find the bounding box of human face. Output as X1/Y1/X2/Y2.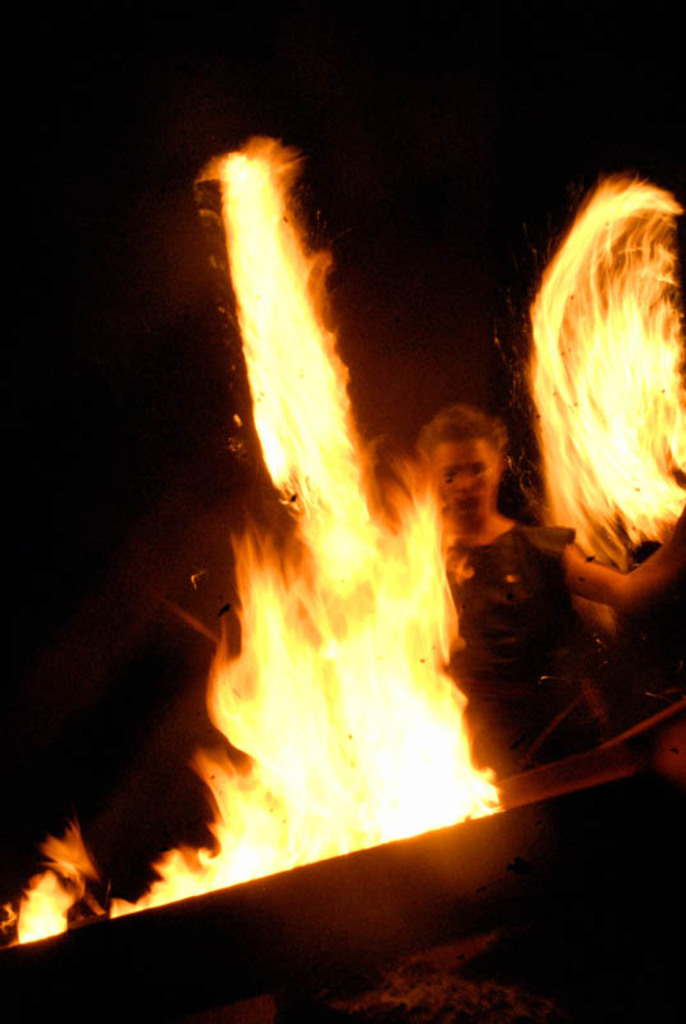
425/445/499/521.
